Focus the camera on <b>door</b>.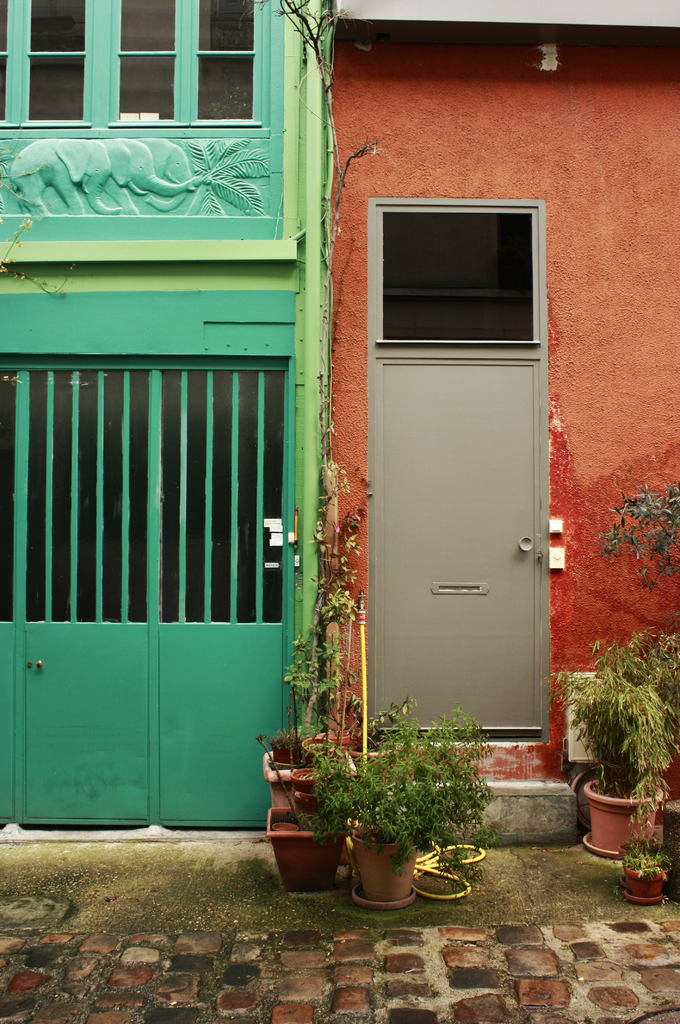
Focus region: <region>0, 359, 298, 830</region>.
